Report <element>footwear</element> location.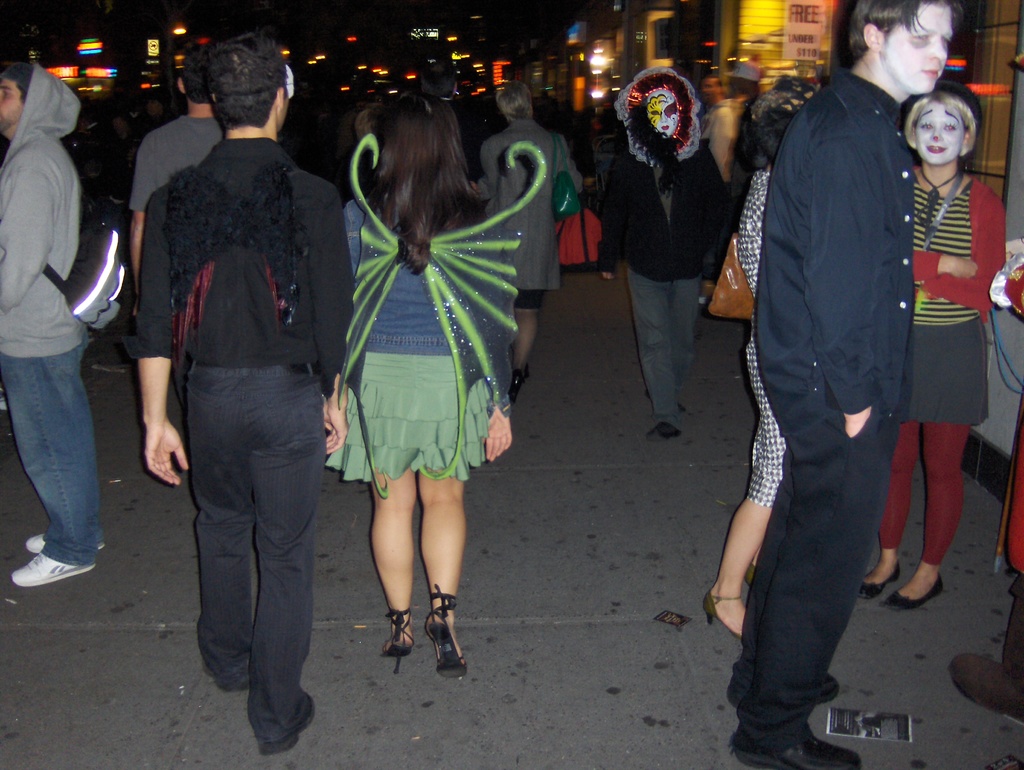
Report: l=949, t=650, r=1023, b=724.
